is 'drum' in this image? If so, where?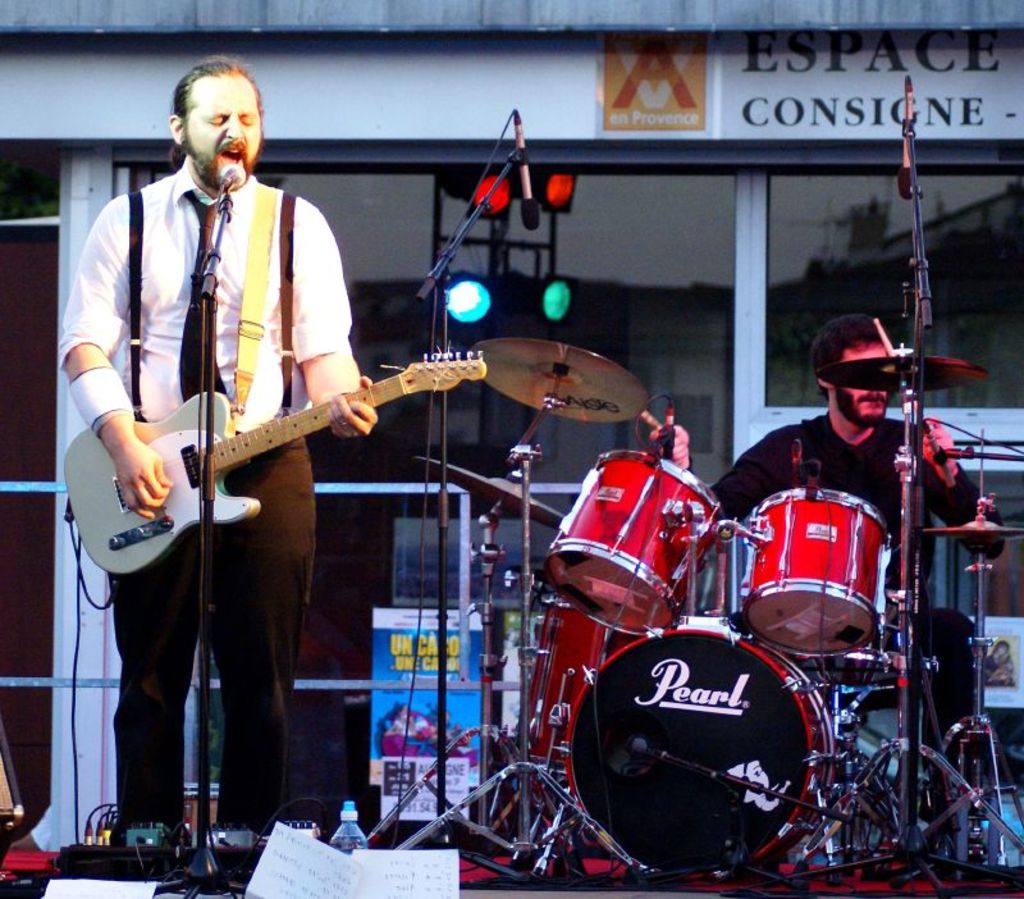
Yes, at Rect(554, 620, 841, 880).
